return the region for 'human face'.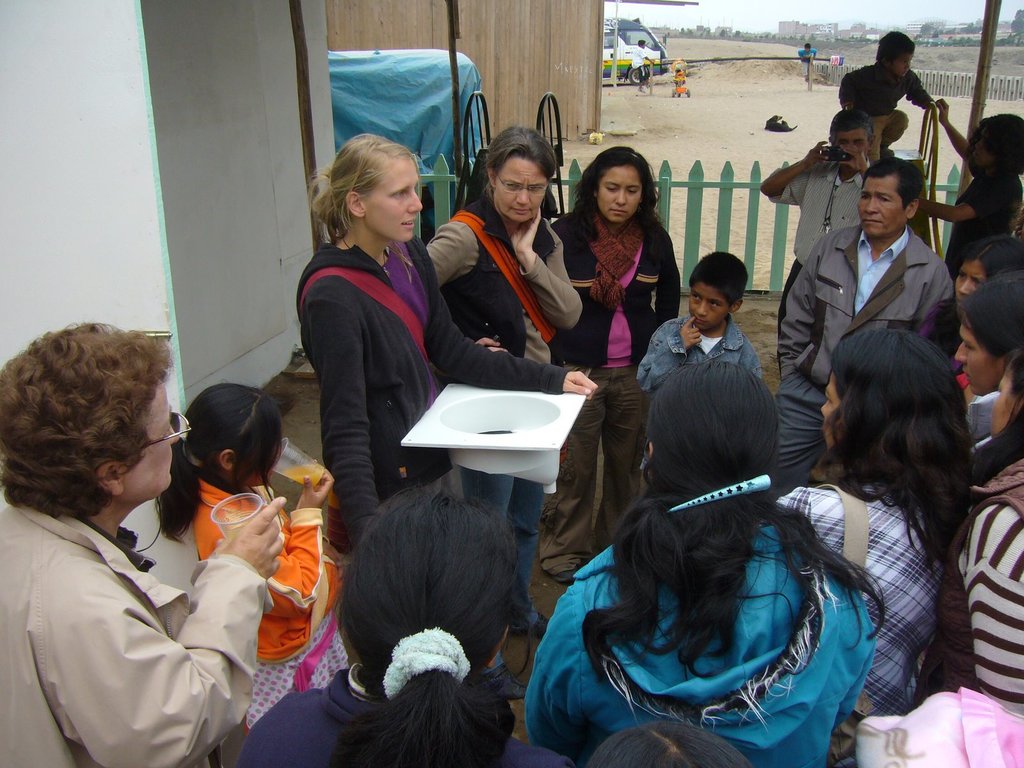
{"left": 595, "top": 157, "right": 641, "bottom": 221}.
